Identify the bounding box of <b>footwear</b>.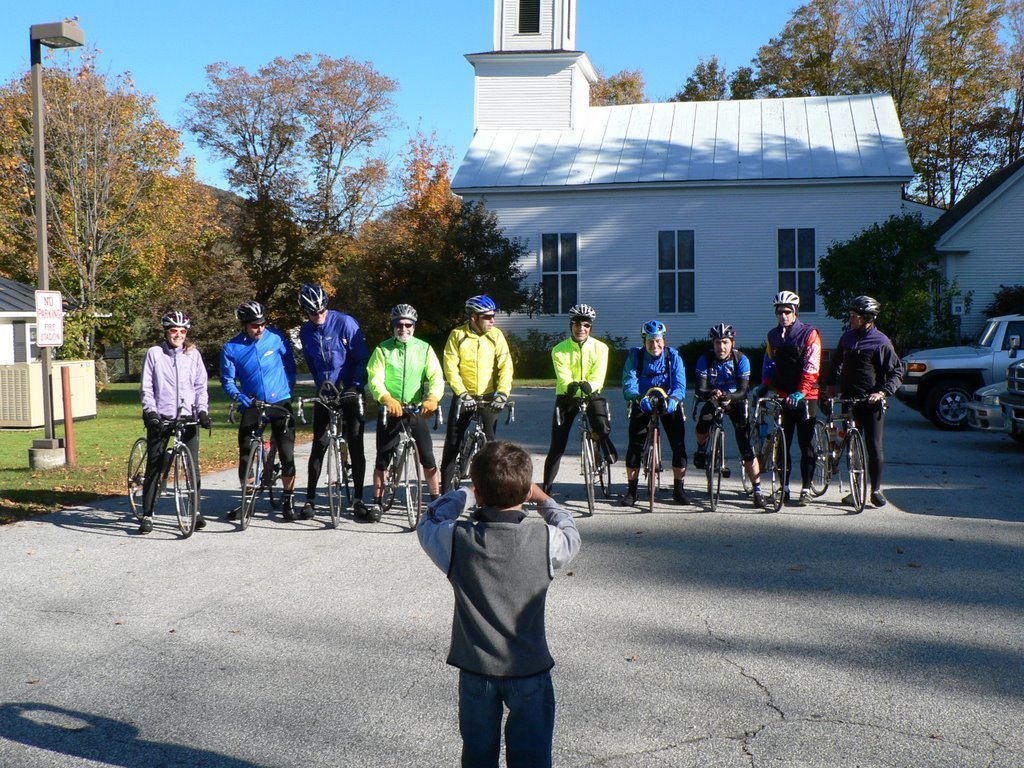
x1=191 y1=513 x2=207 y2=530.
